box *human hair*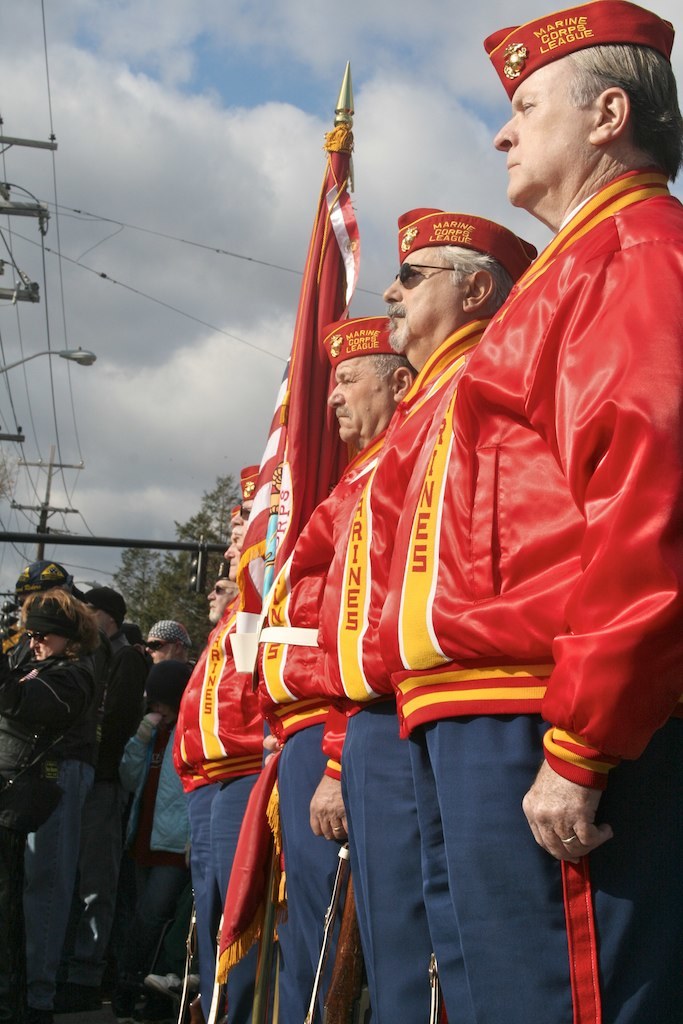
select_region(564, 43, 682, 183)
